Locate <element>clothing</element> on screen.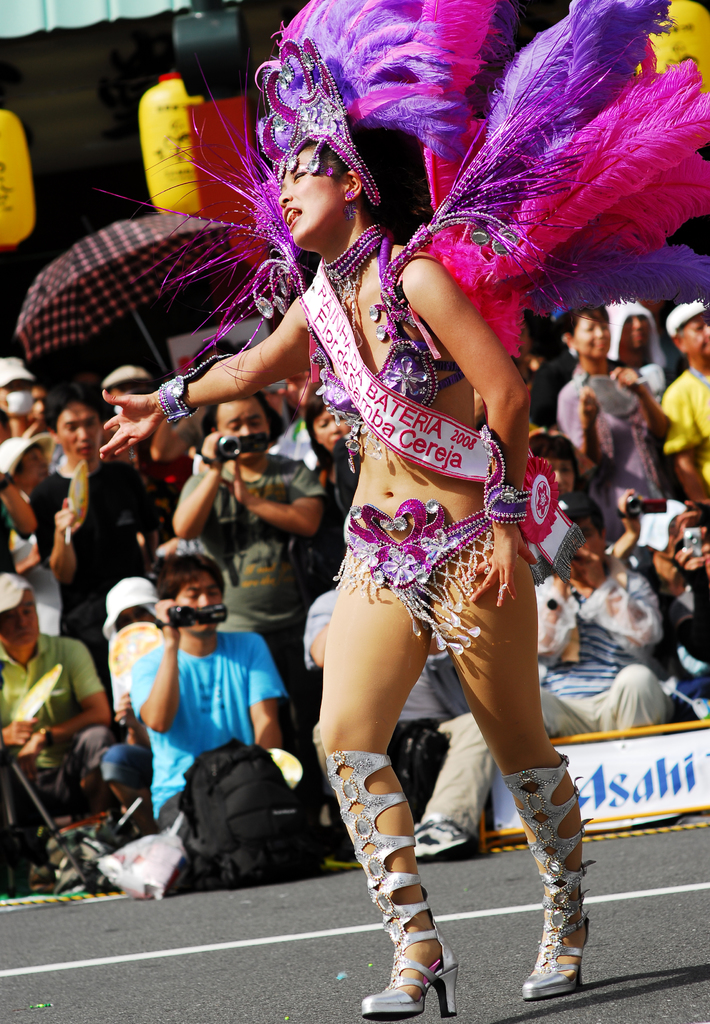
On screen at pyautogui.locateOnScreen(178, 447, 331, 675).
